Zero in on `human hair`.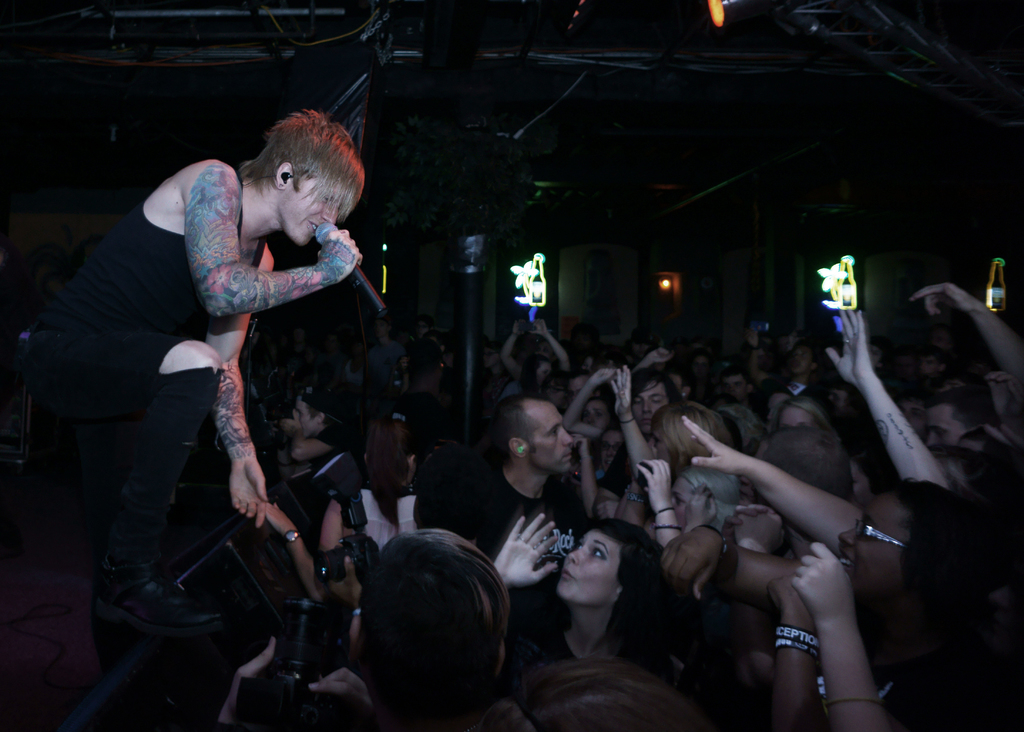
Zeroed in: detection(927, 443, 1002, 491).
